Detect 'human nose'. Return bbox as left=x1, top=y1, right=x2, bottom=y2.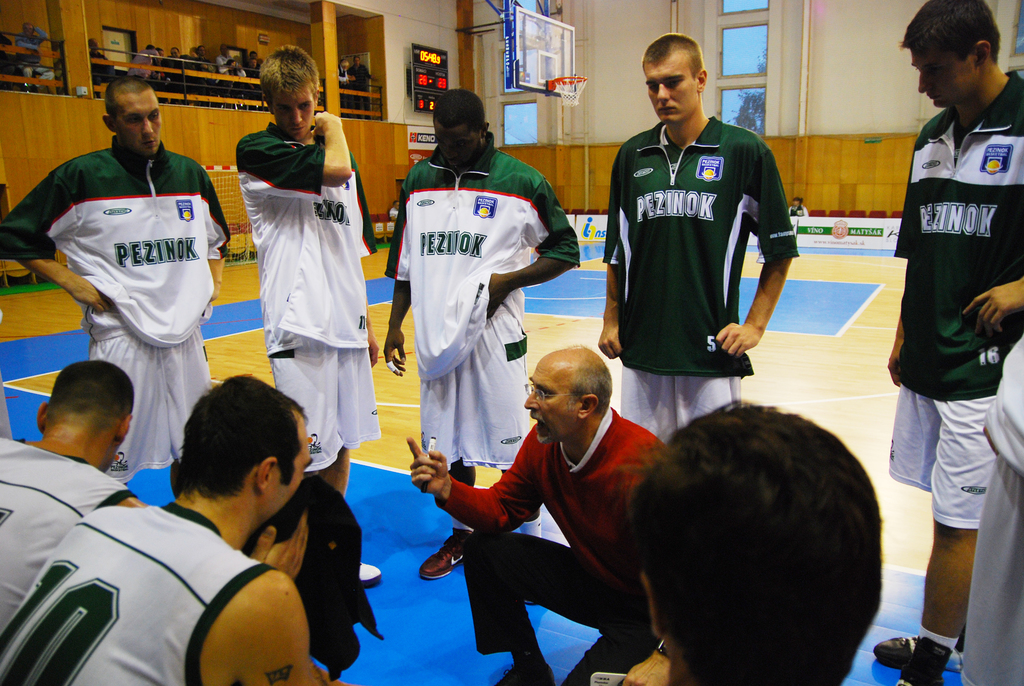
left=919, top=71, right=931, bottom=94.
